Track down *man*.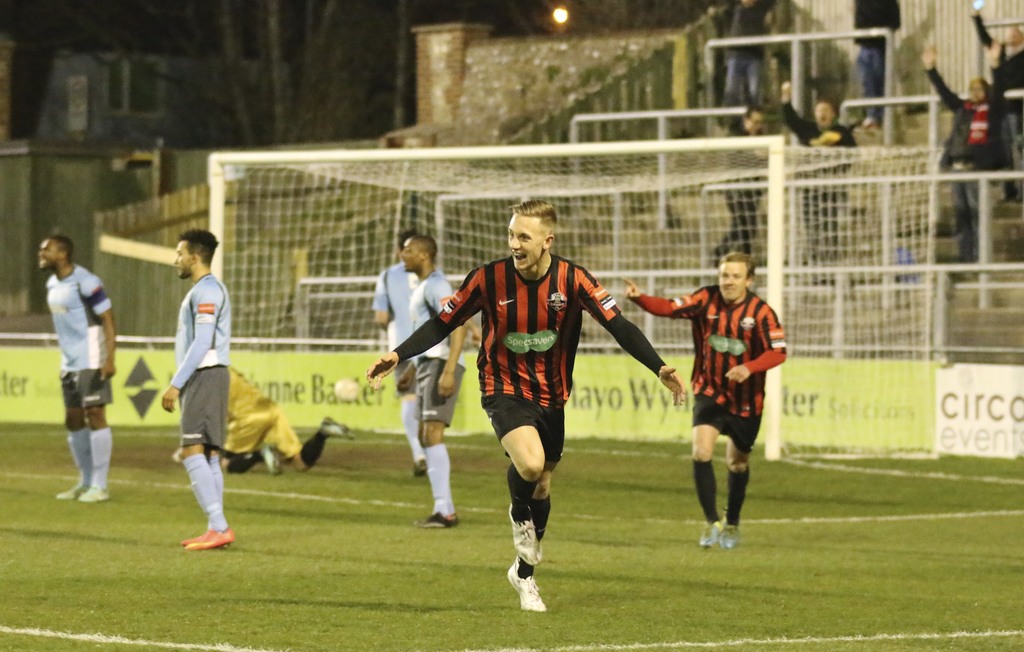
Tracked to bbox(147, 224, 240, 555).
